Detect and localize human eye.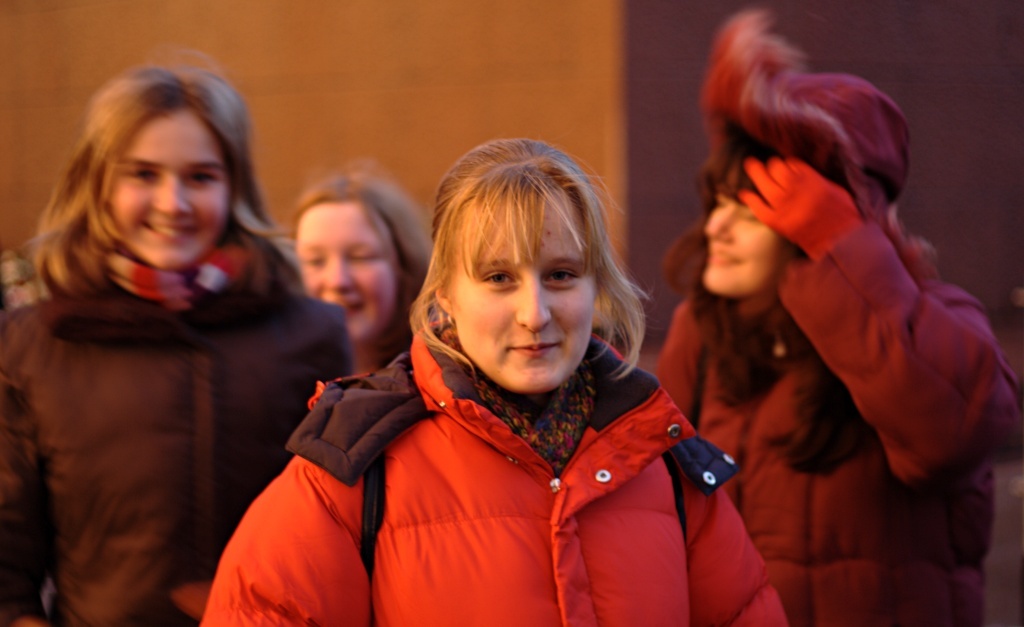
Localized at locate(184, 167, 224, 188).
